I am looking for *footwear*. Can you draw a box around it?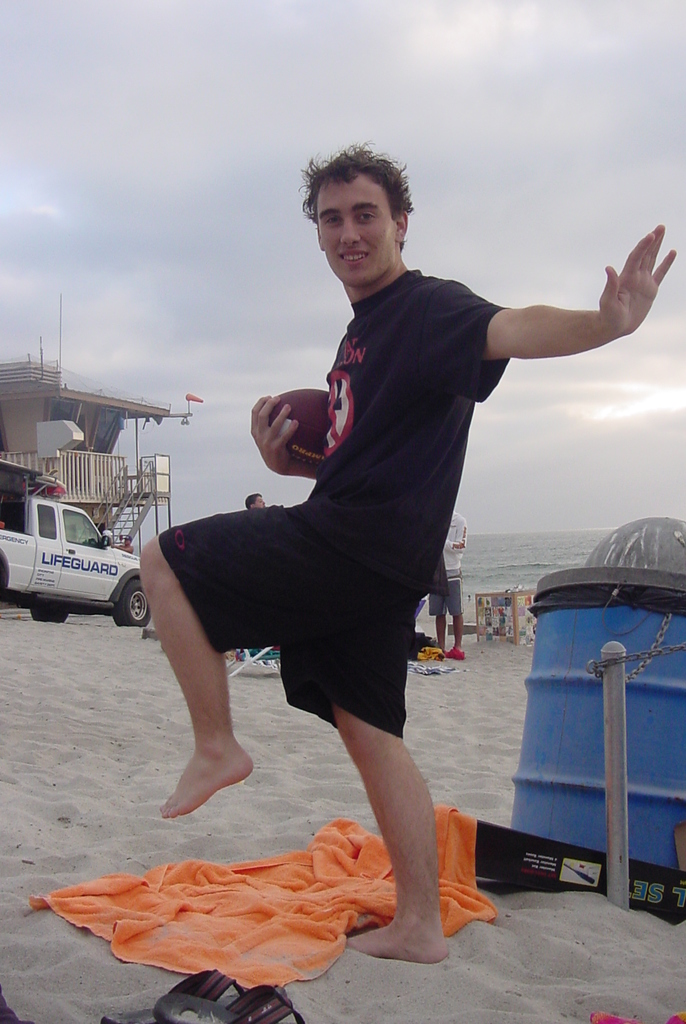
Sure, the bounding box is x1=148, y1=984, x2=310, y2=1023.
